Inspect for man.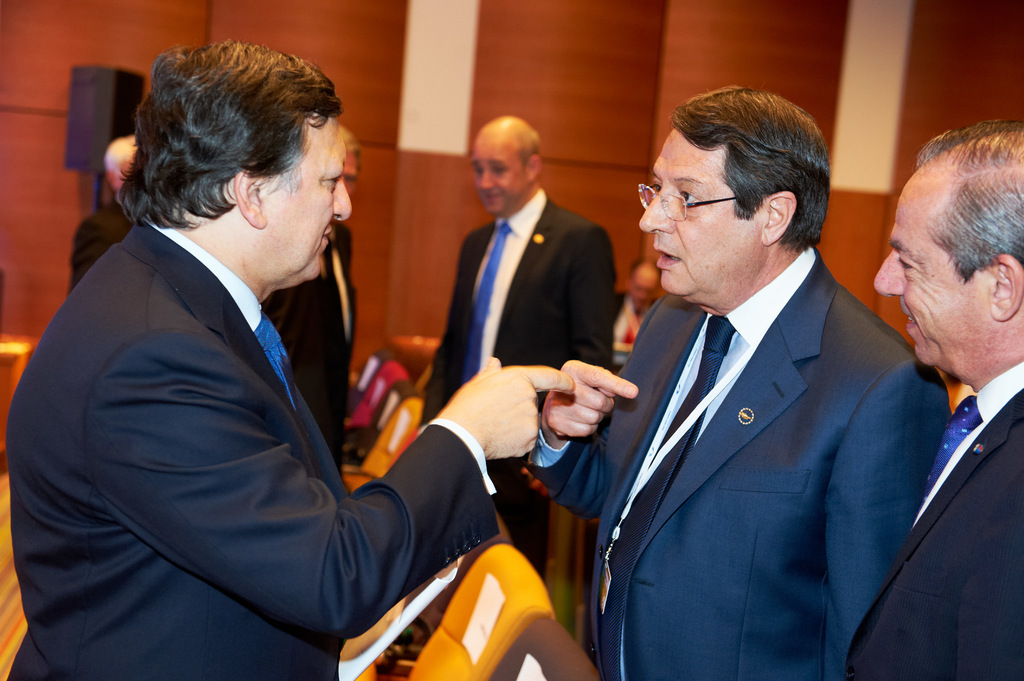
Inspection: <box>530,87,955,680</box>.
